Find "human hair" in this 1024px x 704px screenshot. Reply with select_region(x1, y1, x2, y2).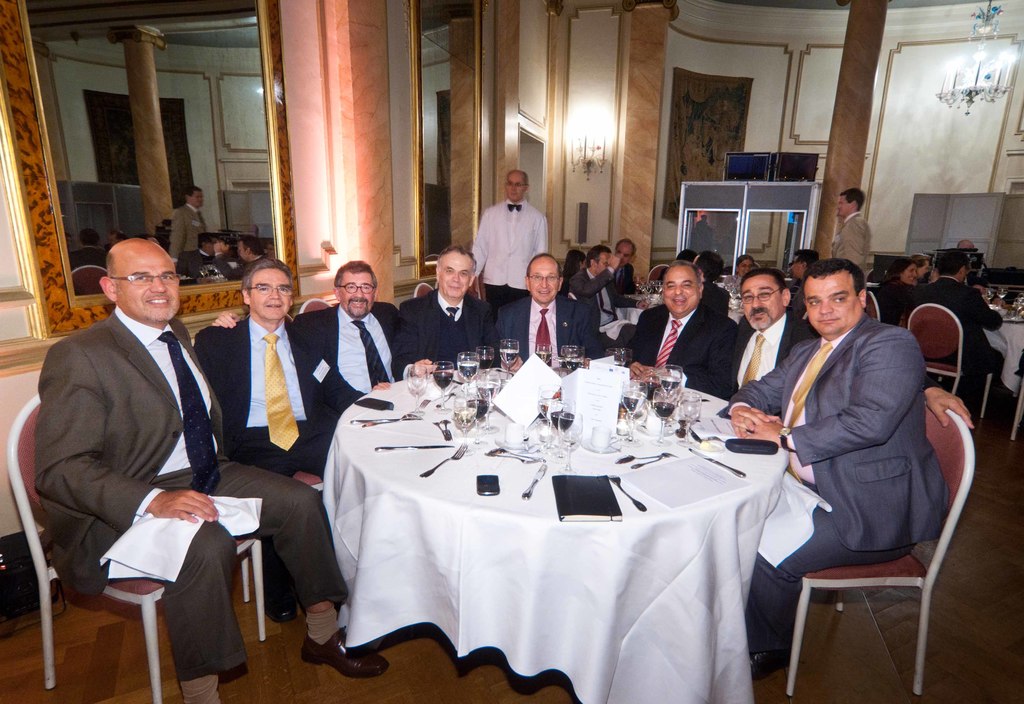
select_region(527, 252, 562, 276).
